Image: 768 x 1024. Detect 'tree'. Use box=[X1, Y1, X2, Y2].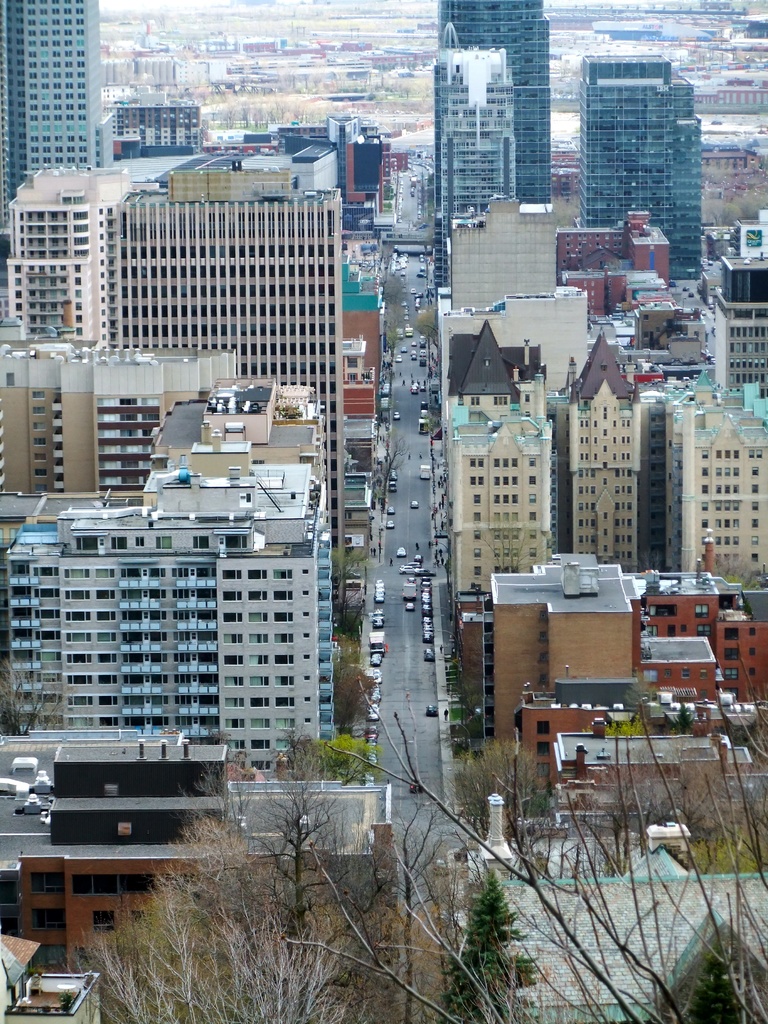
box=[331, 543, 374, 612].
